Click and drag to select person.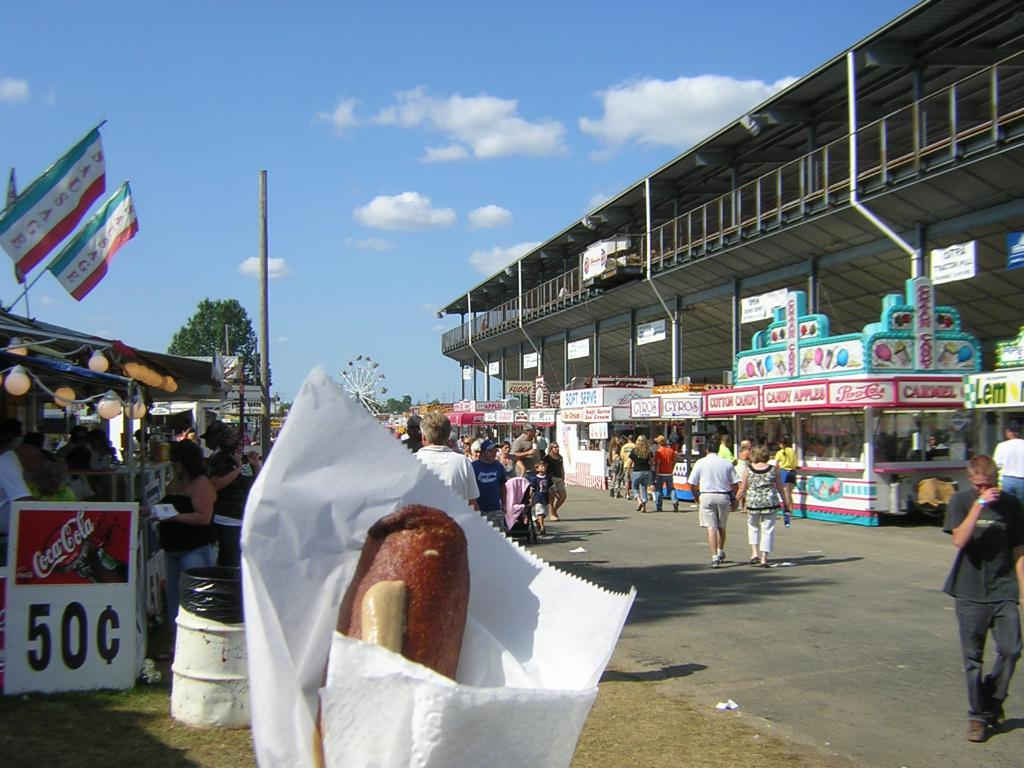
Selection: left=410, top=408, right=477, bottom=505.
